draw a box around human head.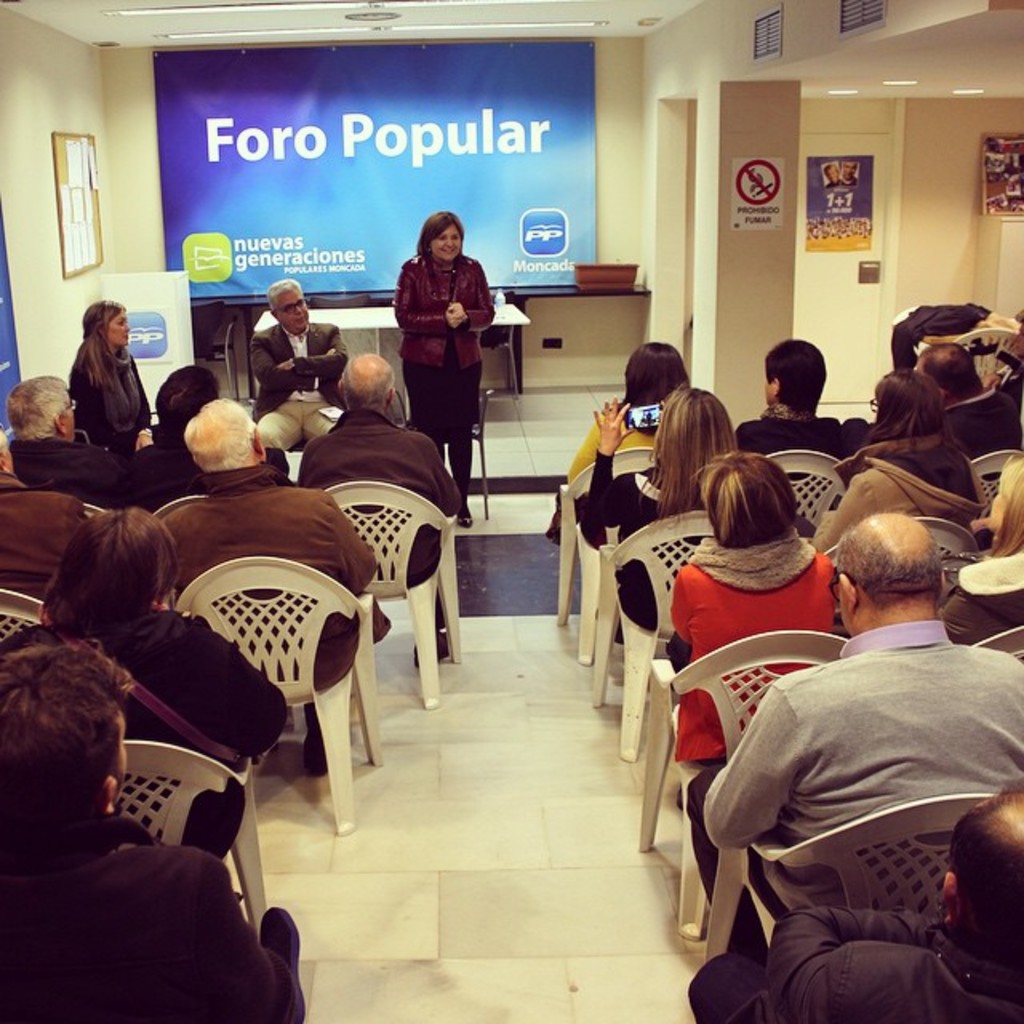
region(413, 210, 466, 264).
